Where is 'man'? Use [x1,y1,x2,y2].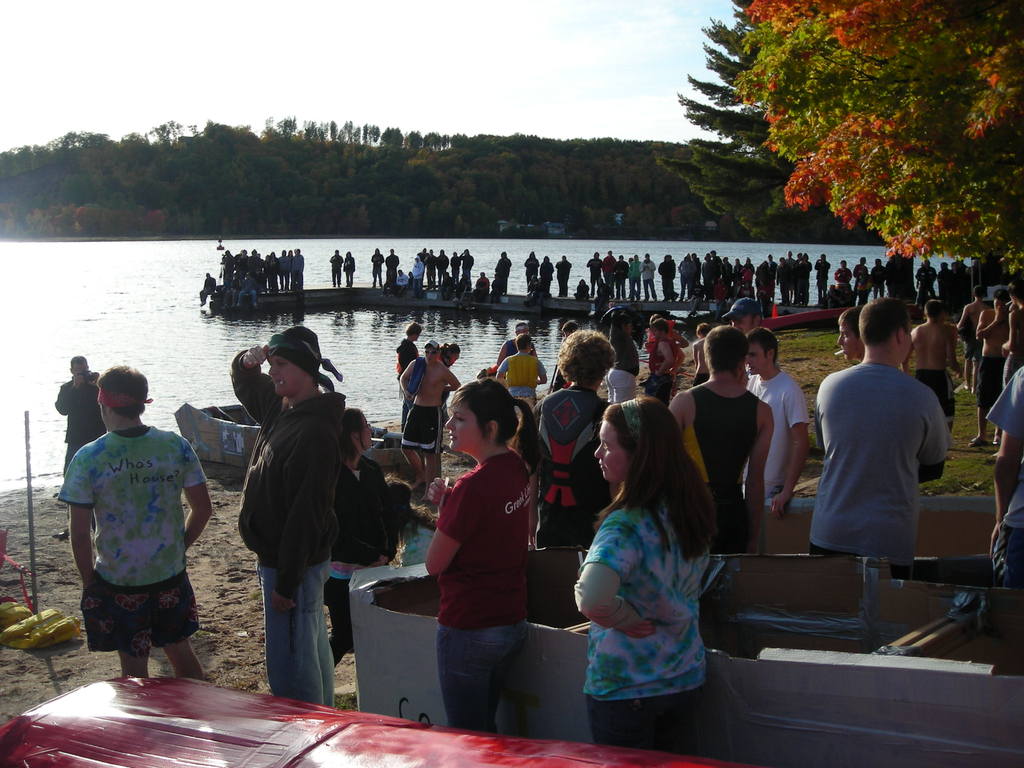
[812,253,831,301].
